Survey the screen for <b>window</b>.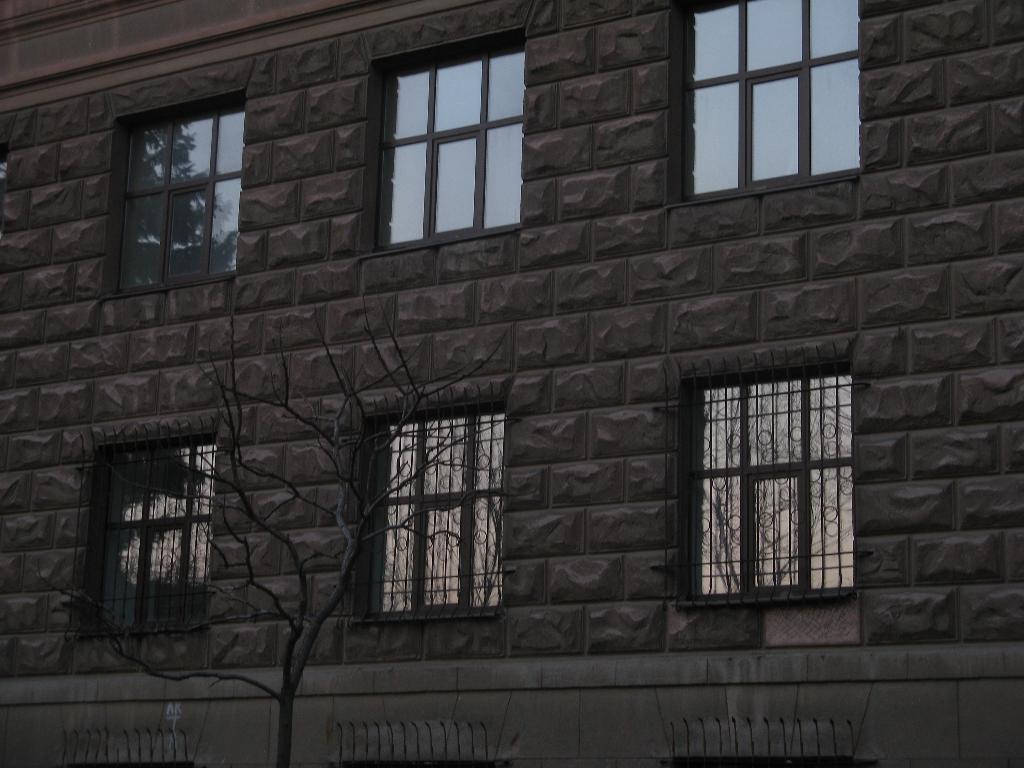
Survey found: rect(86, 433, 220, 634).
